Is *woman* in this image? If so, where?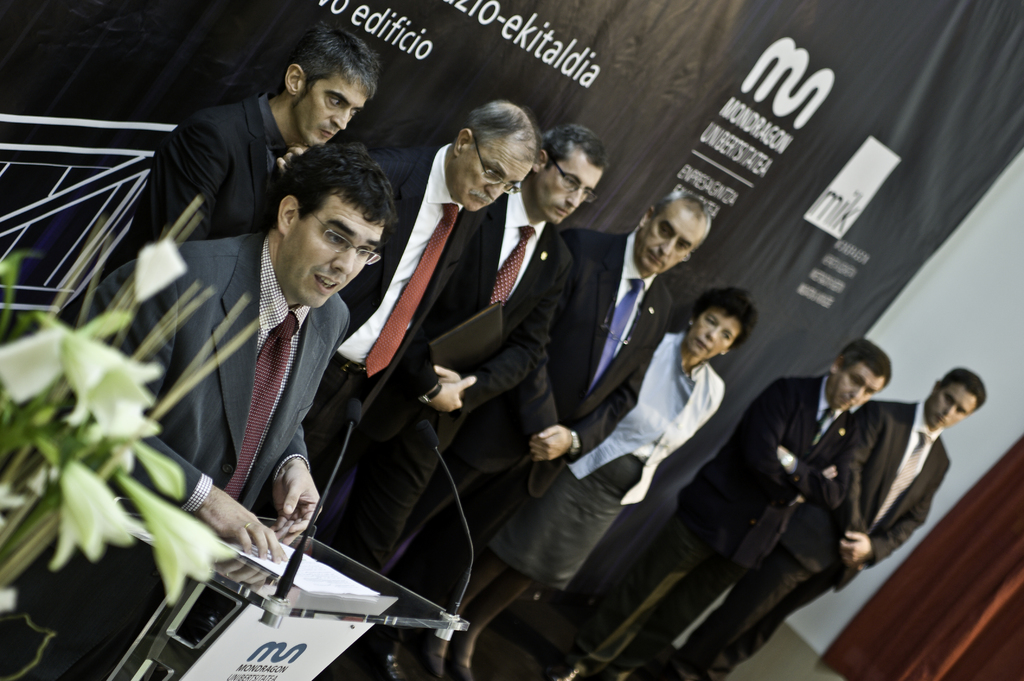
Yes, at {"left": 426, "top": 284, "right": 746, "bottom": 680}.
